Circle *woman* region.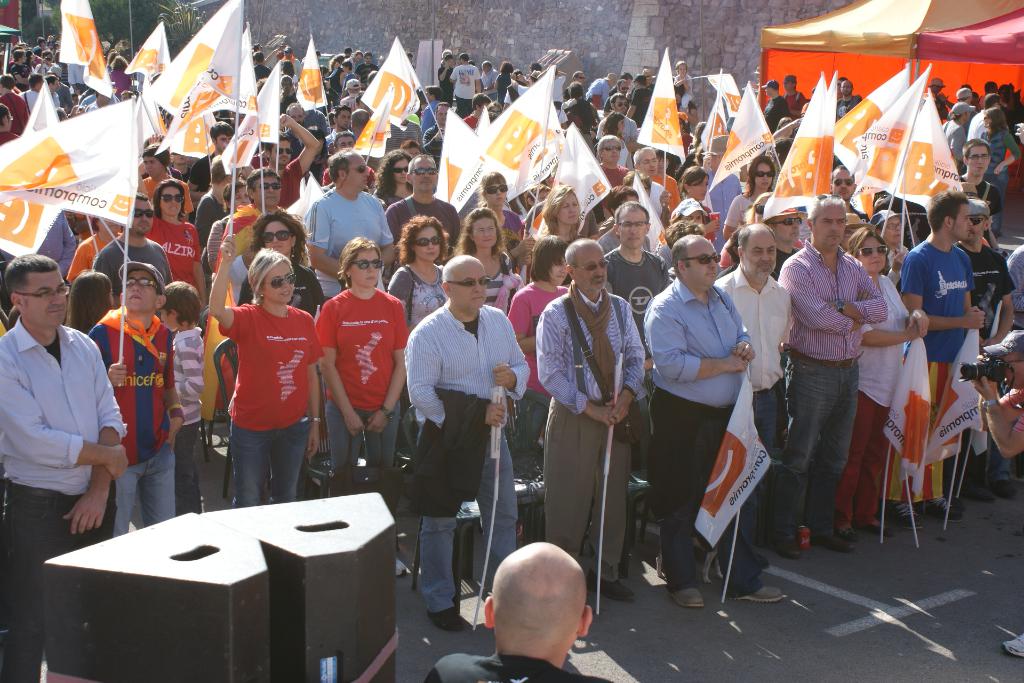
Region: detection(278, 58, 298, 81).
